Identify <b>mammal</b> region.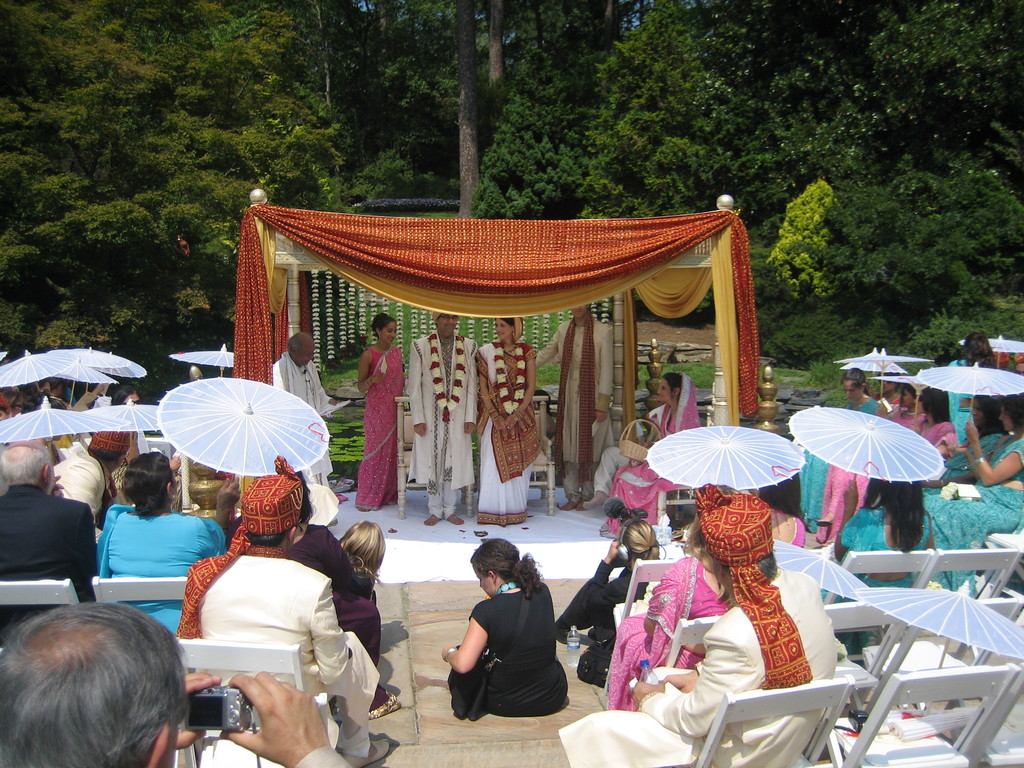
Region: 557:479:837:767.
